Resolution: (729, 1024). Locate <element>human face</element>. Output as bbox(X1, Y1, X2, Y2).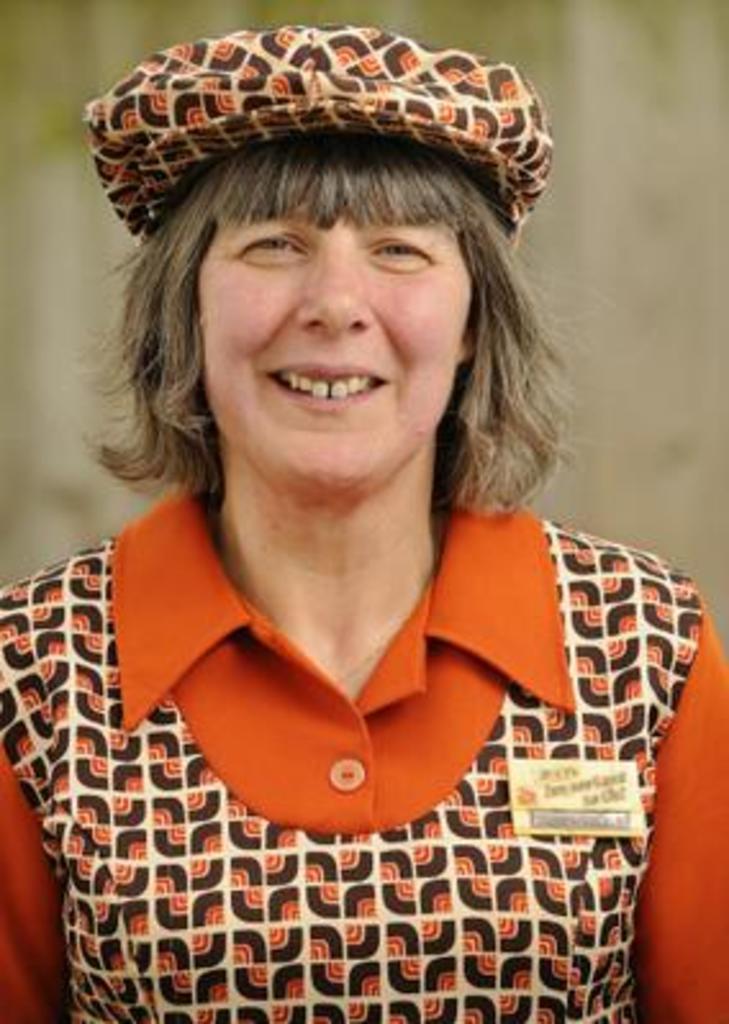
bbox(193, 205, 459, 490).
